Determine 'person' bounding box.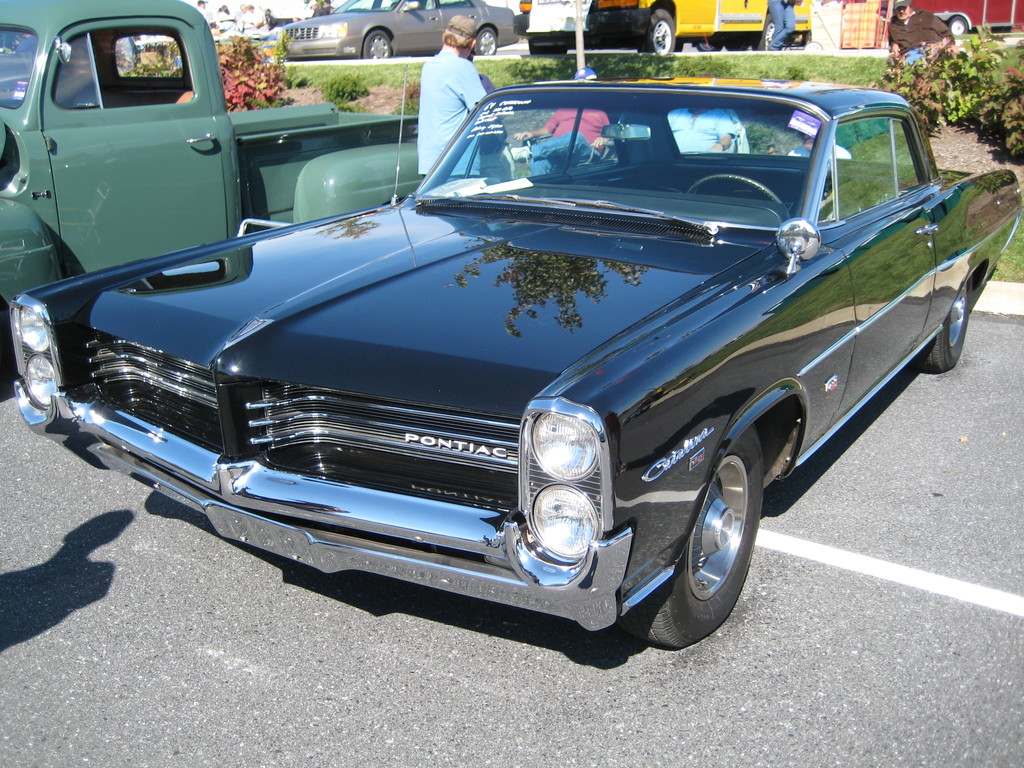
Determined: [882,0,958,68].
